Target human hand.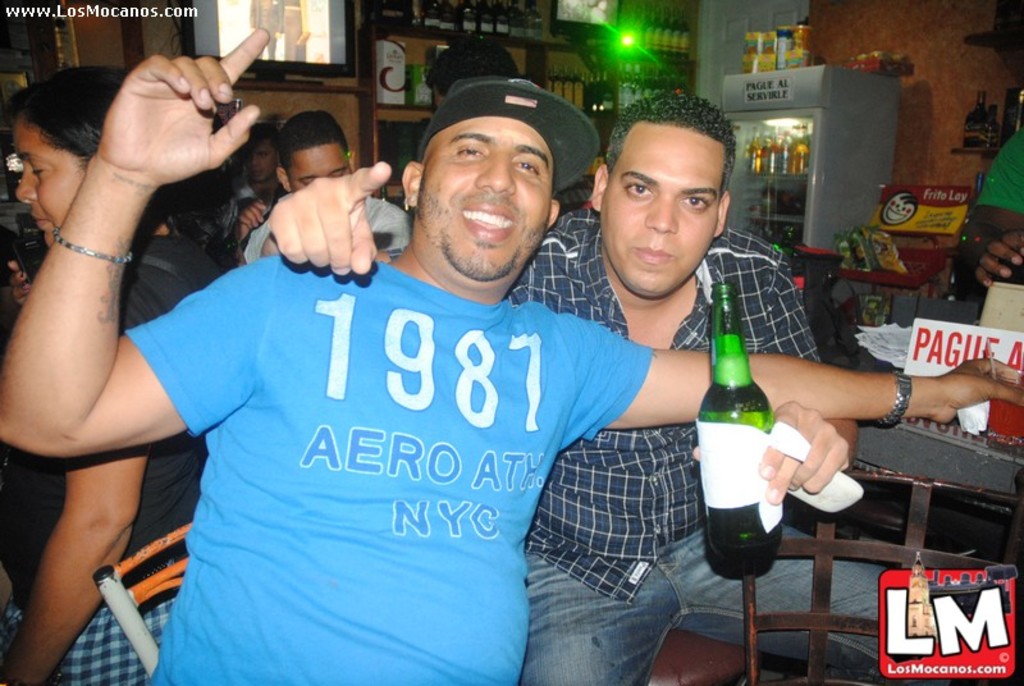
Target region: x1=934 y1=360 x2=1023 y2=426.
